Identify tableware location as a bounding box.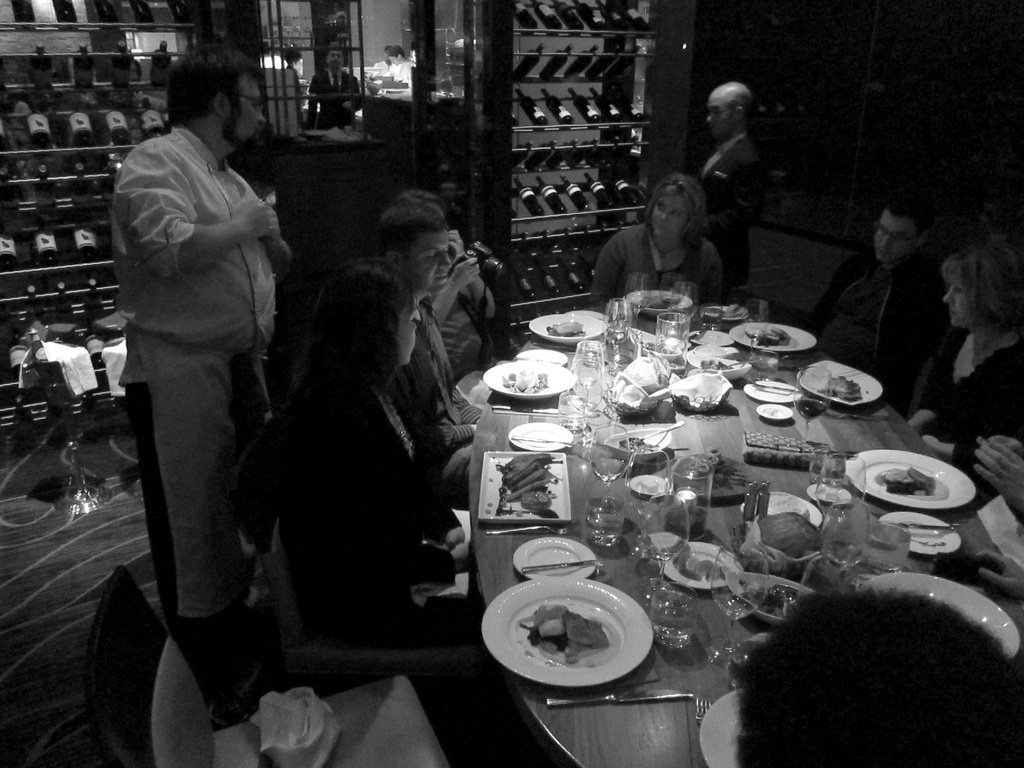
513, 347, 566, 370.
